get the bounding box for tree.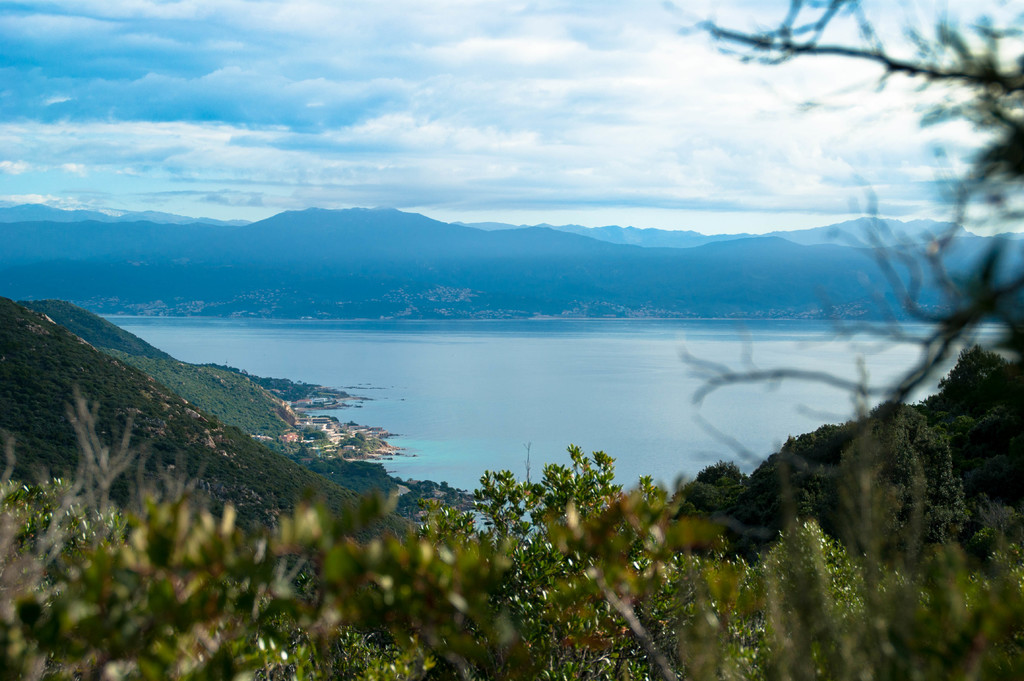
crop(844, 410, 931, 588).
